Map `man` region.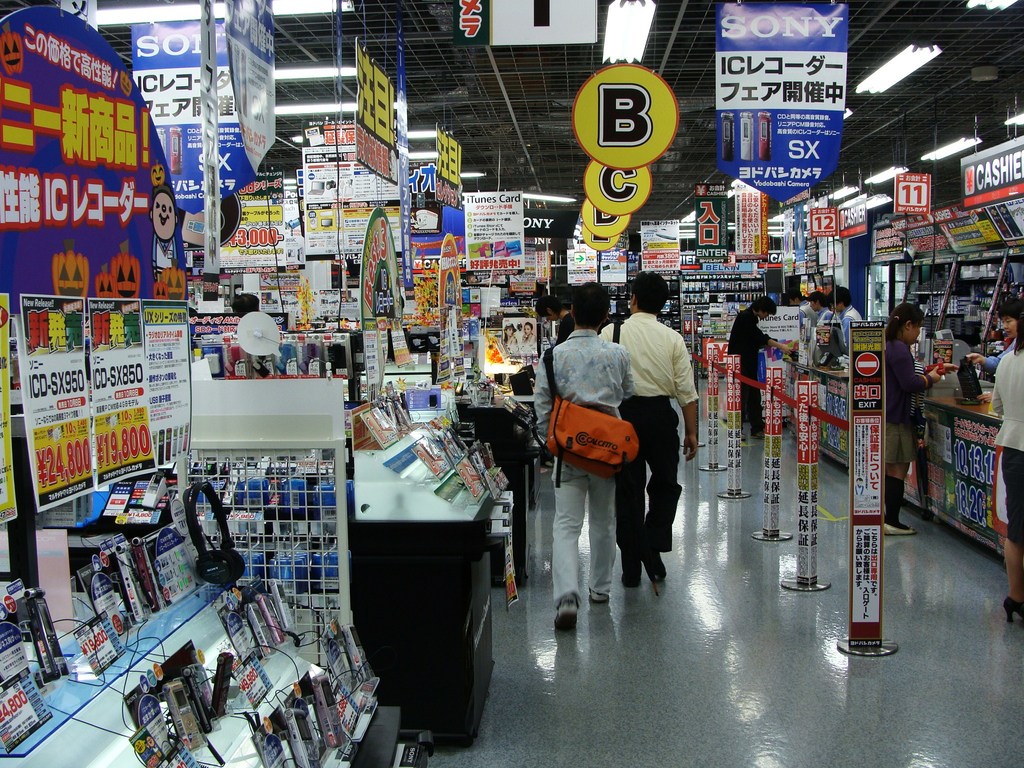
Mapped to pyautogui.locateOnScreen(809, 293, 835, 329).
